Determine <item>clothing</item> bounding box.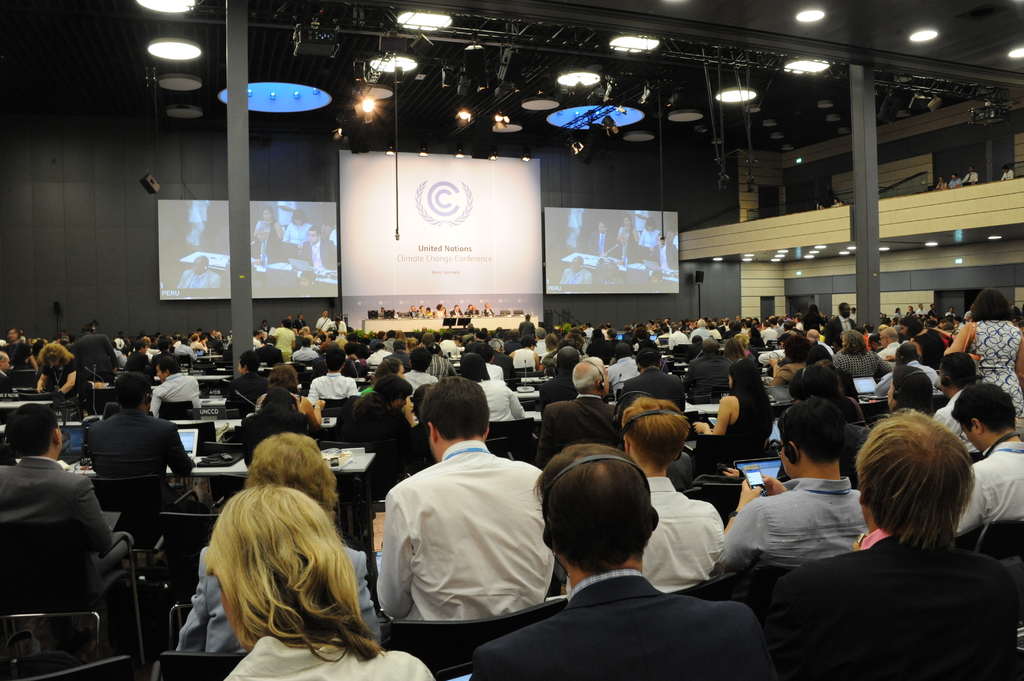
Determined: [933, 387, 978, 452].
